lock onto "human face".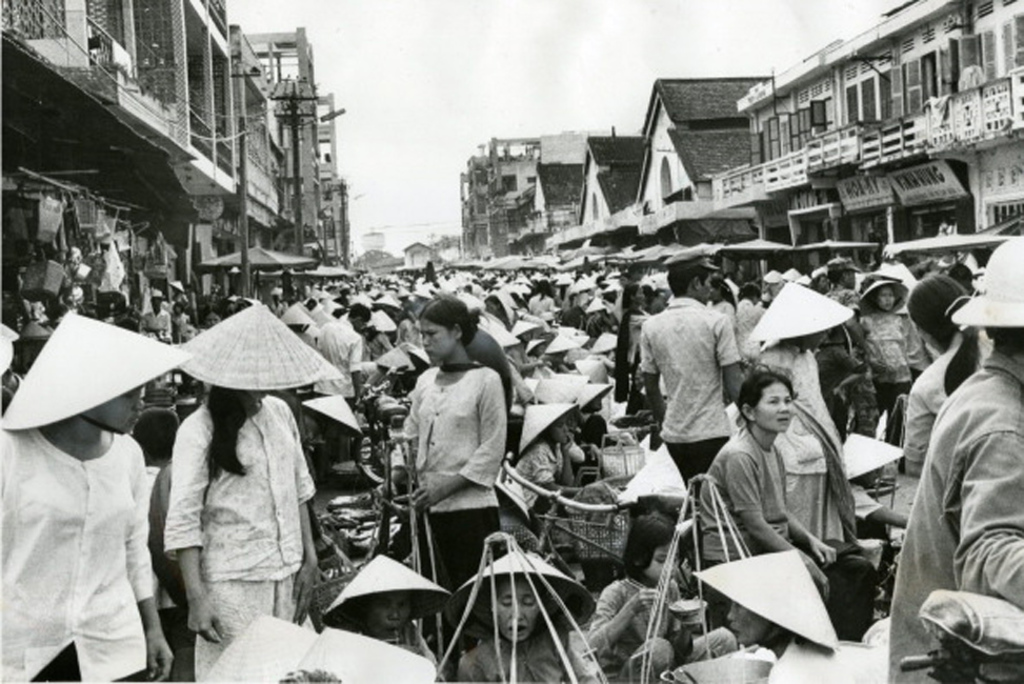
Locked: Rect(420, 325, 455, 365).
